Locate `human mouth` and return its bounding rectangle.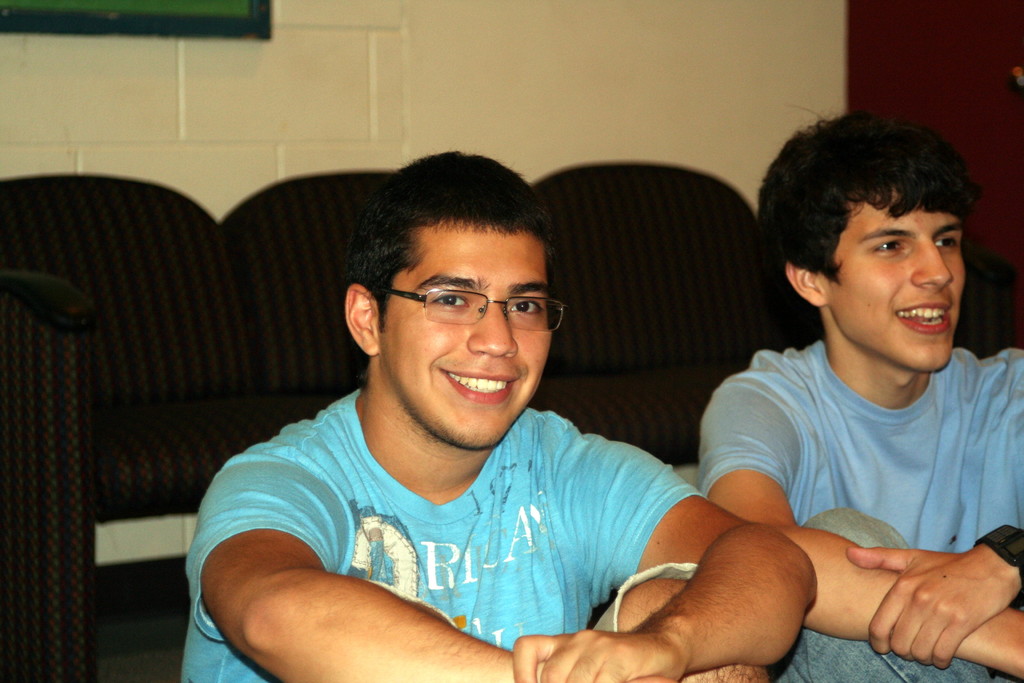
<box>433,356,520,411</box>.
